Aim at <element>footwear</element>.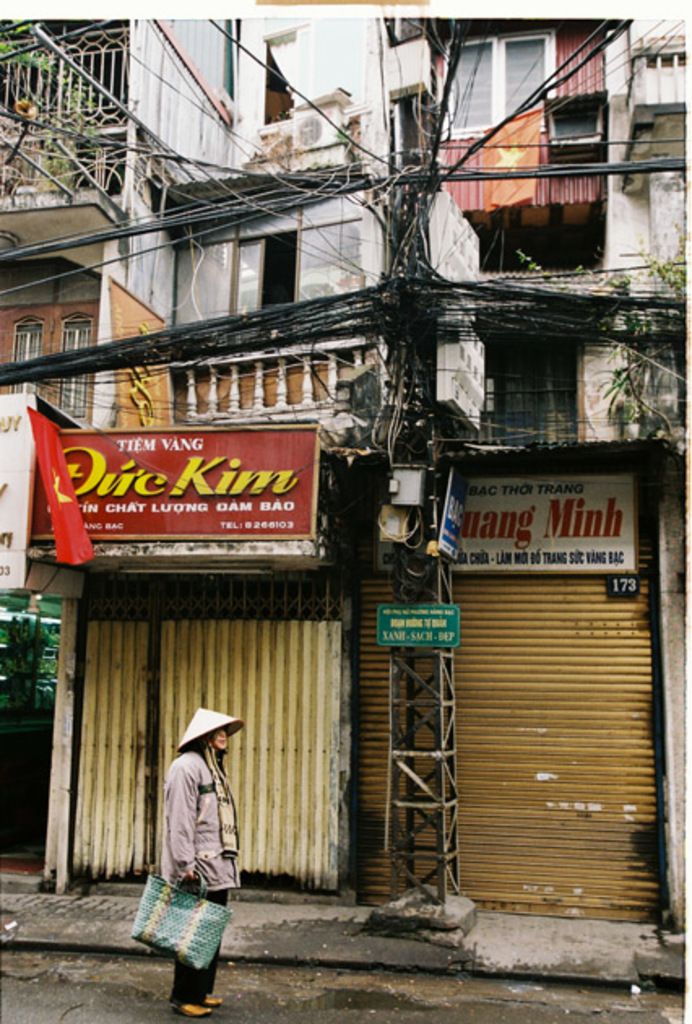
Aimed at locate(205, 998, 226, 1011).
